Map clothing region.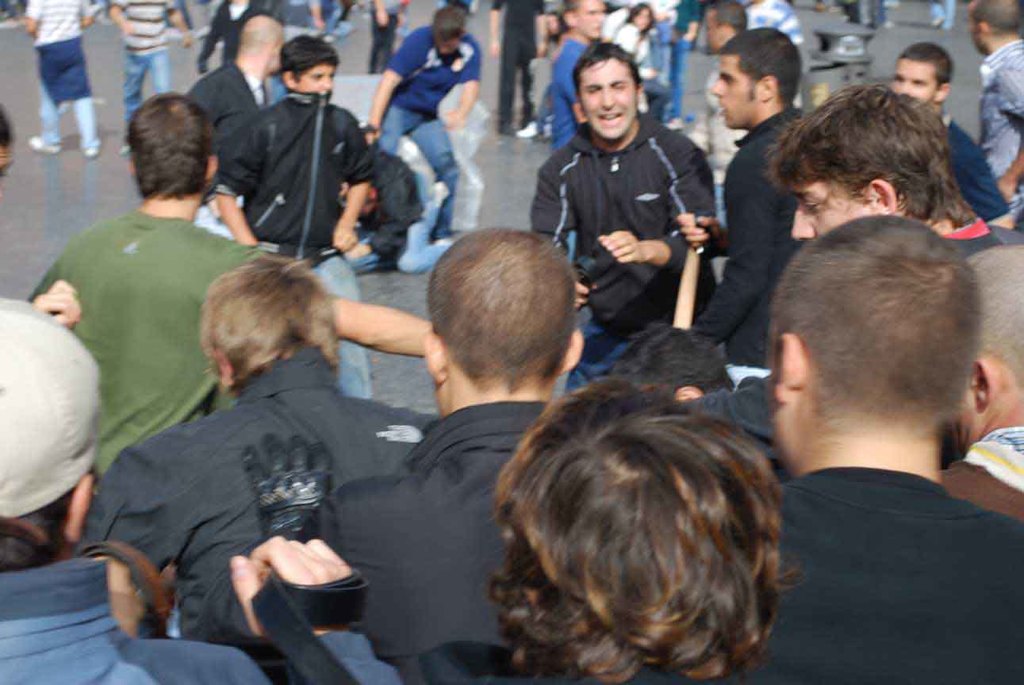
Mapped to (left=81, top=302, right=434, bottom=660).
